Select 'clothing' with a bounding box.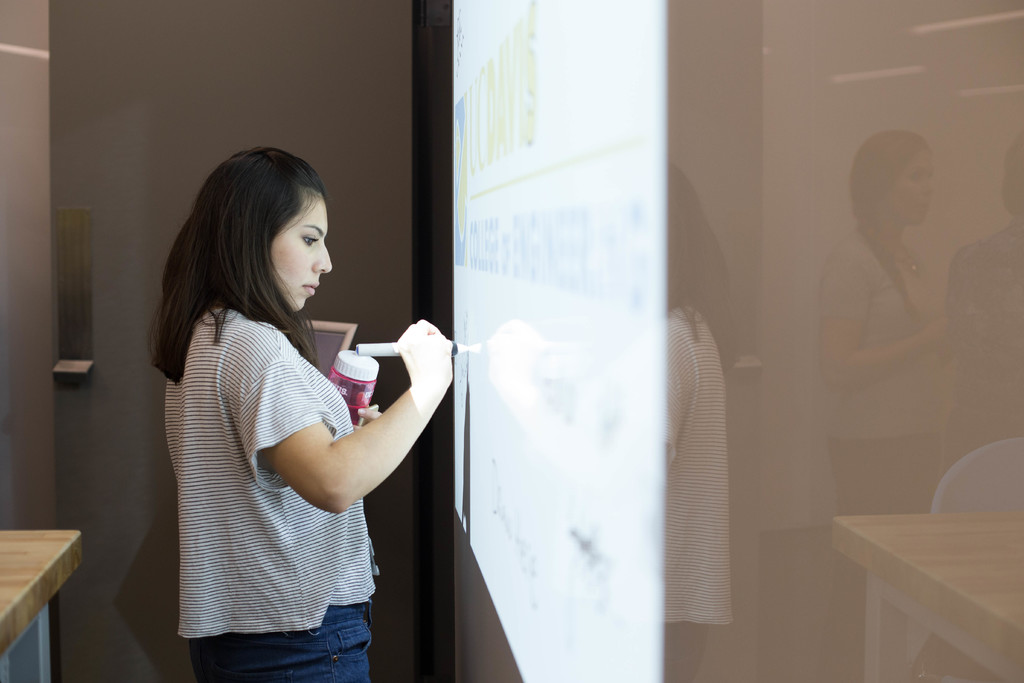
rect(166, 302, 379, 682).
